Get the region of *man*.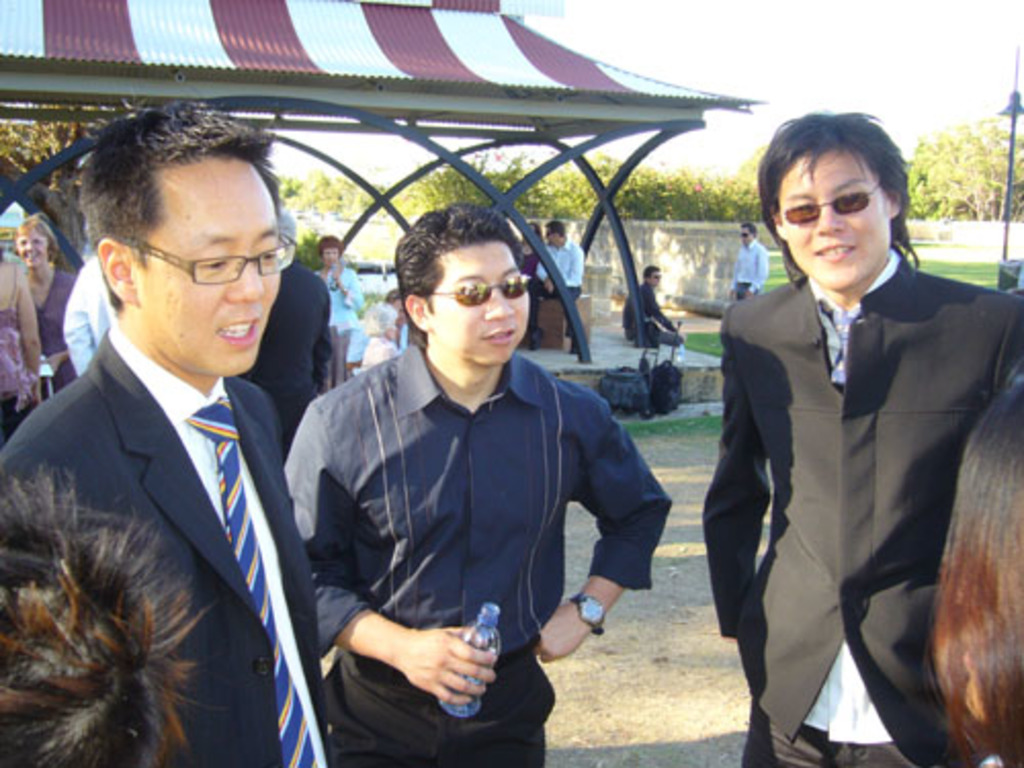
bbox=[705, 104, 1022, 766].
